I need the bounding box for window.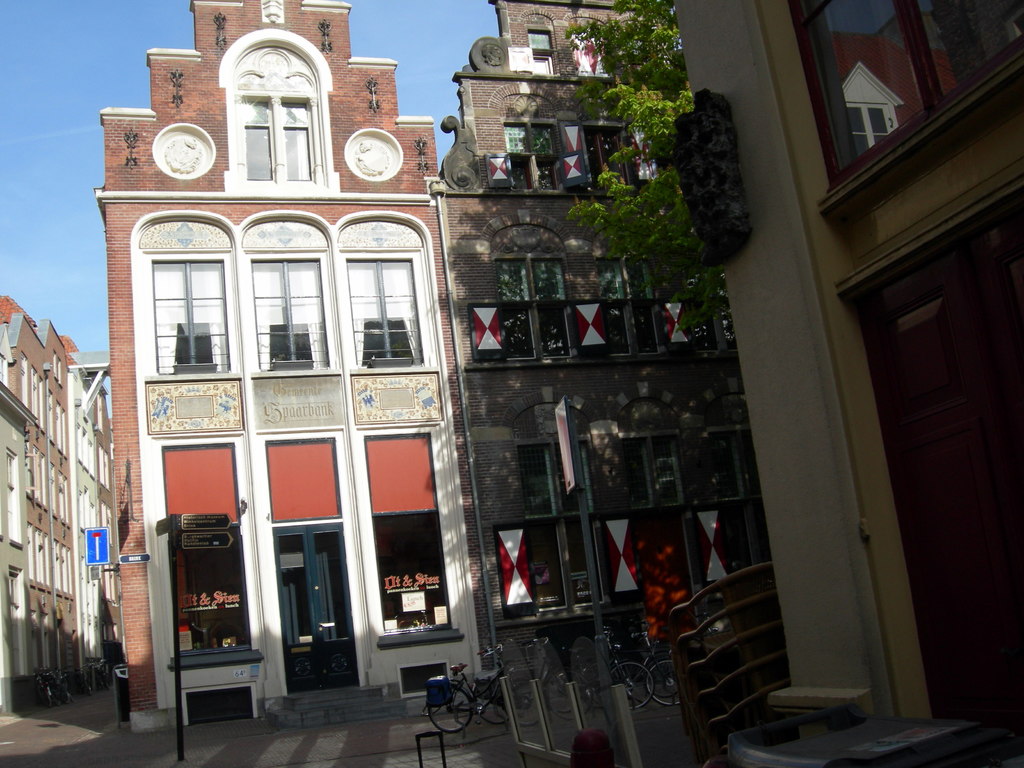
Here it is: left=344, top=256, right=422, bottom=364.
